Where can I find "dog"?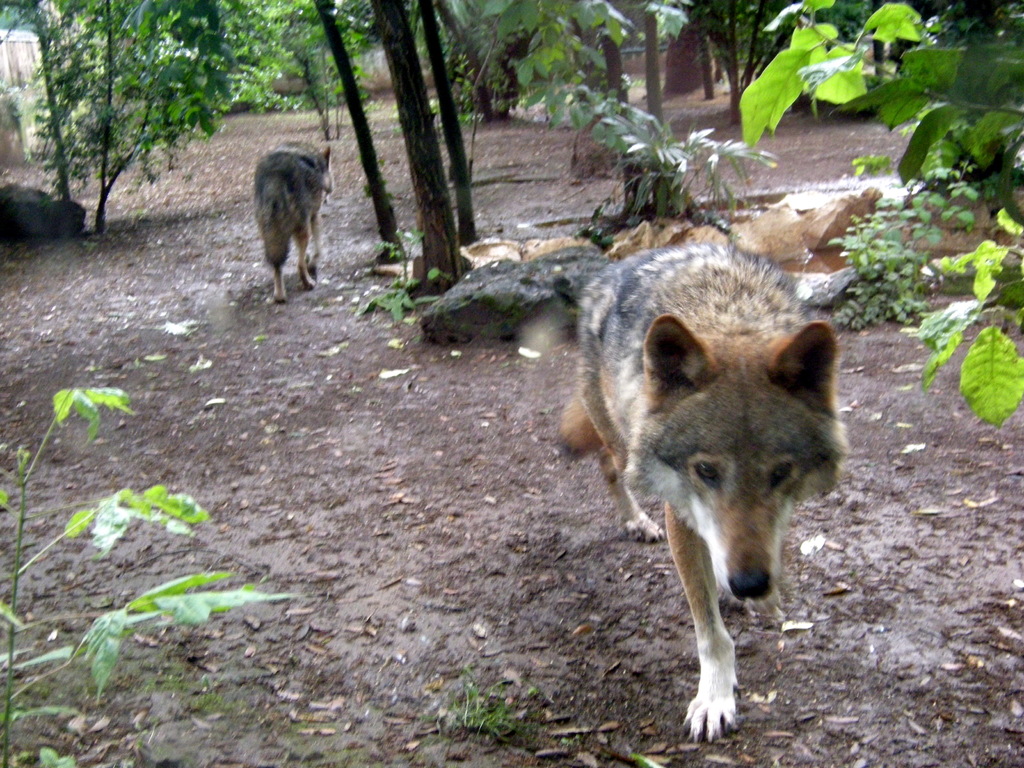
You can find it at x1=562 y1=242 x2=845 y2=746.
